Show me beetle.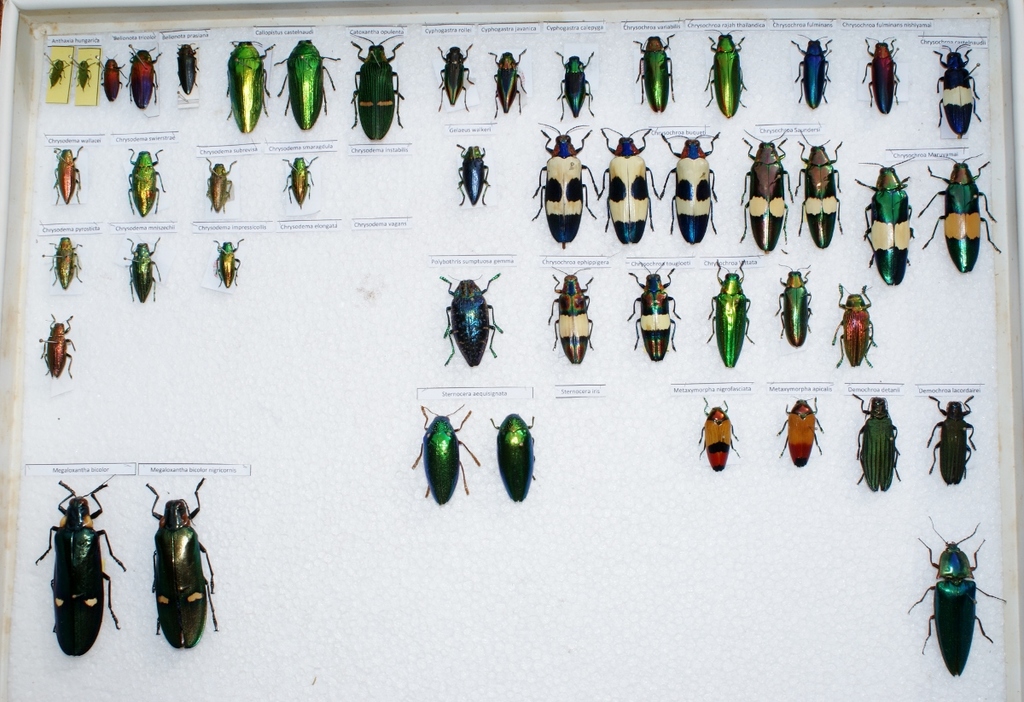
beetle is here: 629 258 681 363.
